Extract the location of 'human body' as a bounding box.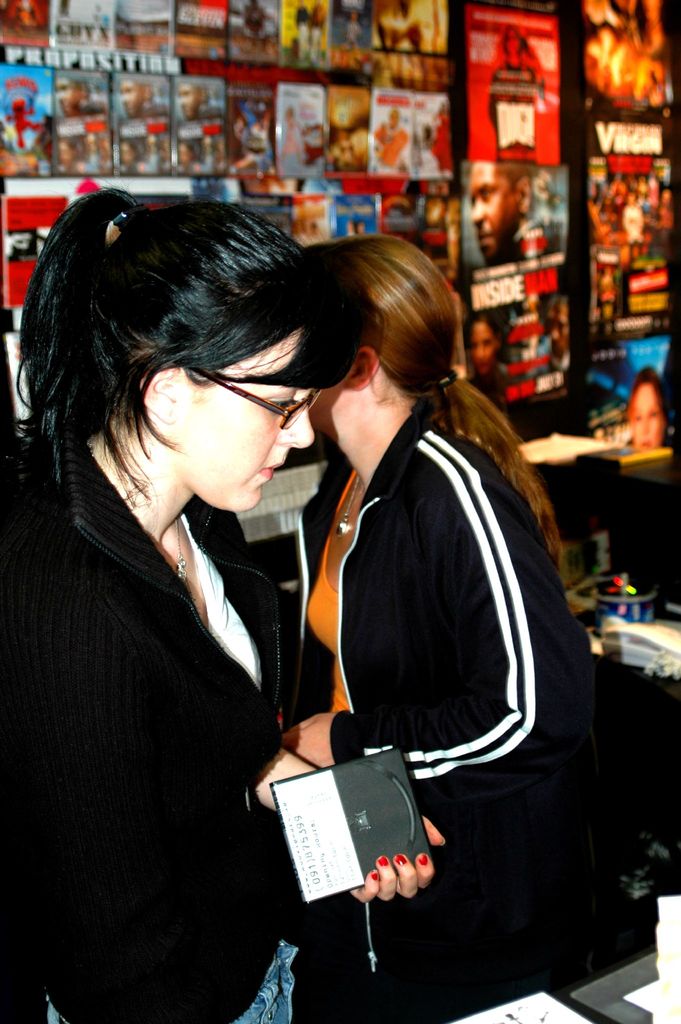
[x1=470, y1=316, x2=504, y2=388].
